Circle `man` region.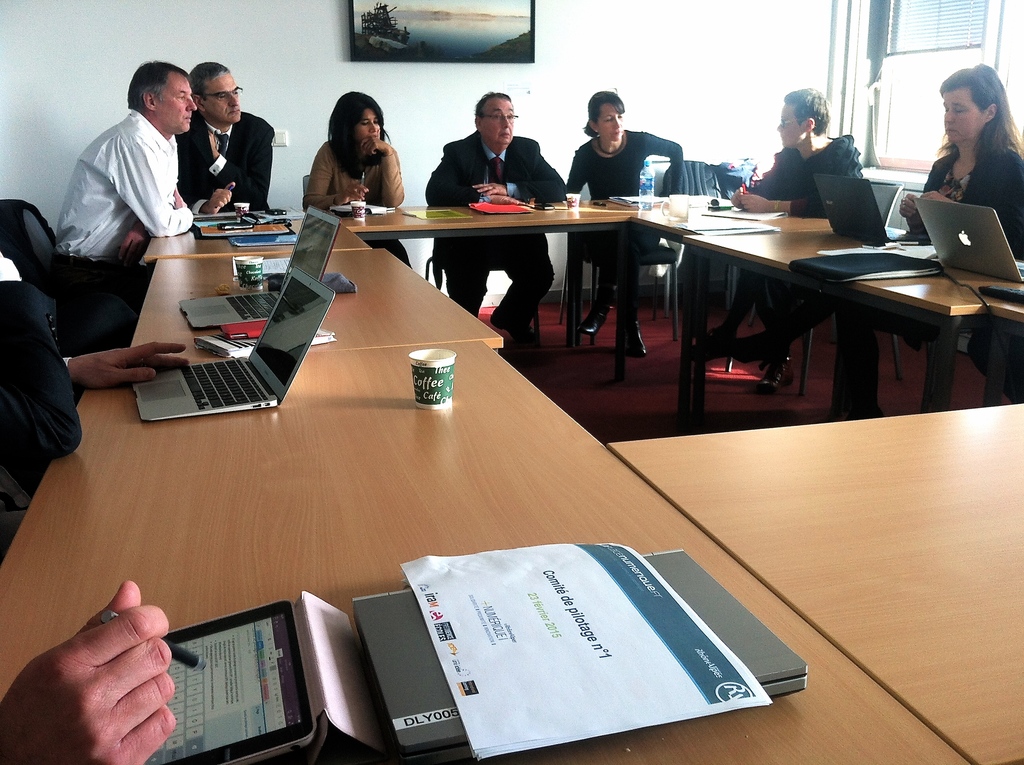
Region: {"left": 425, "top": 90, "right": 568, "bottom": 342}.
